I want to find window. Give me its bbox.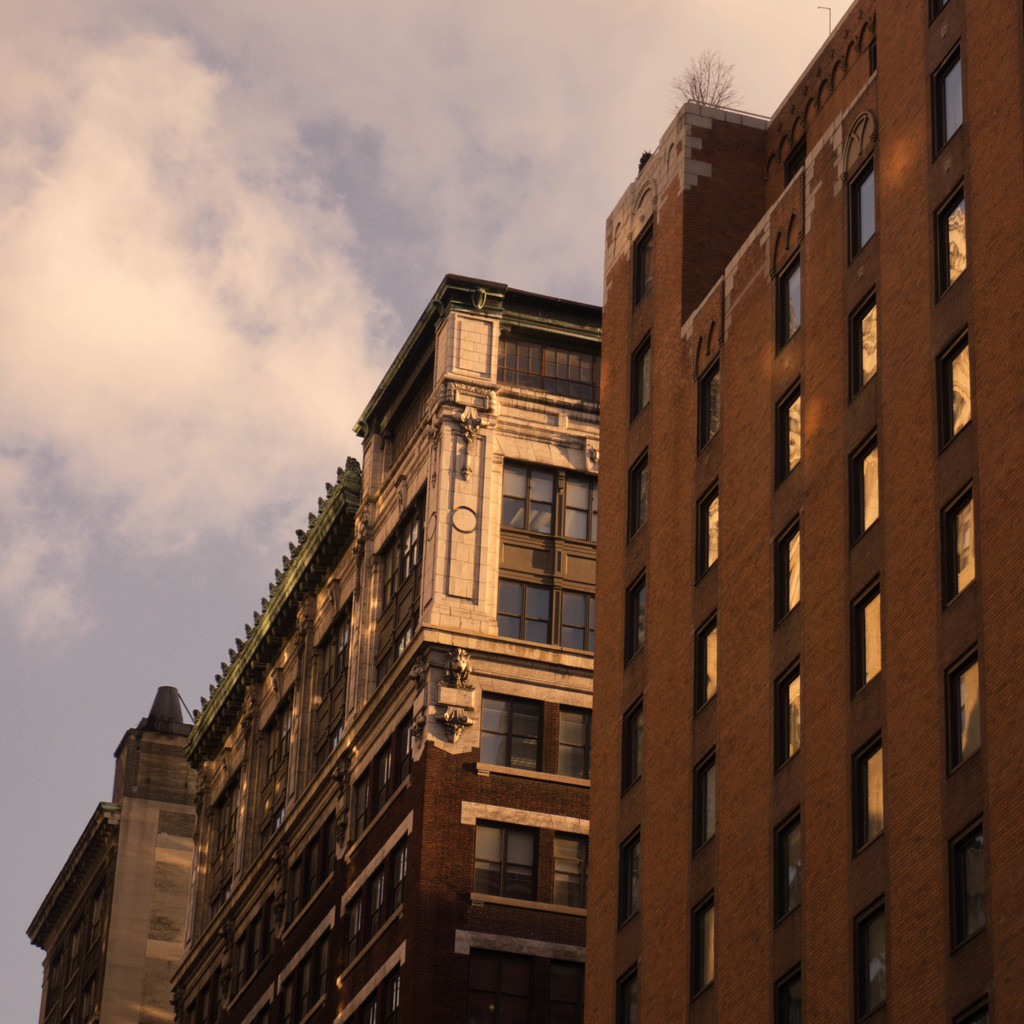
Rect(770, 514, 798, 629).
